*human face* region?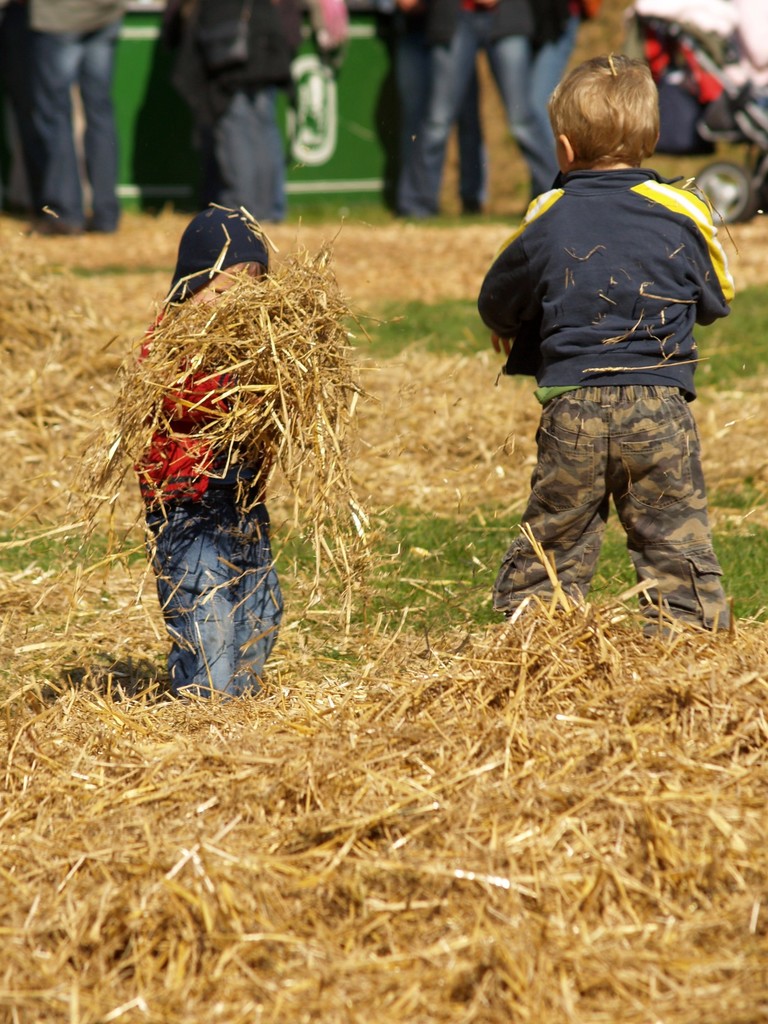
[189,262,244,306]
